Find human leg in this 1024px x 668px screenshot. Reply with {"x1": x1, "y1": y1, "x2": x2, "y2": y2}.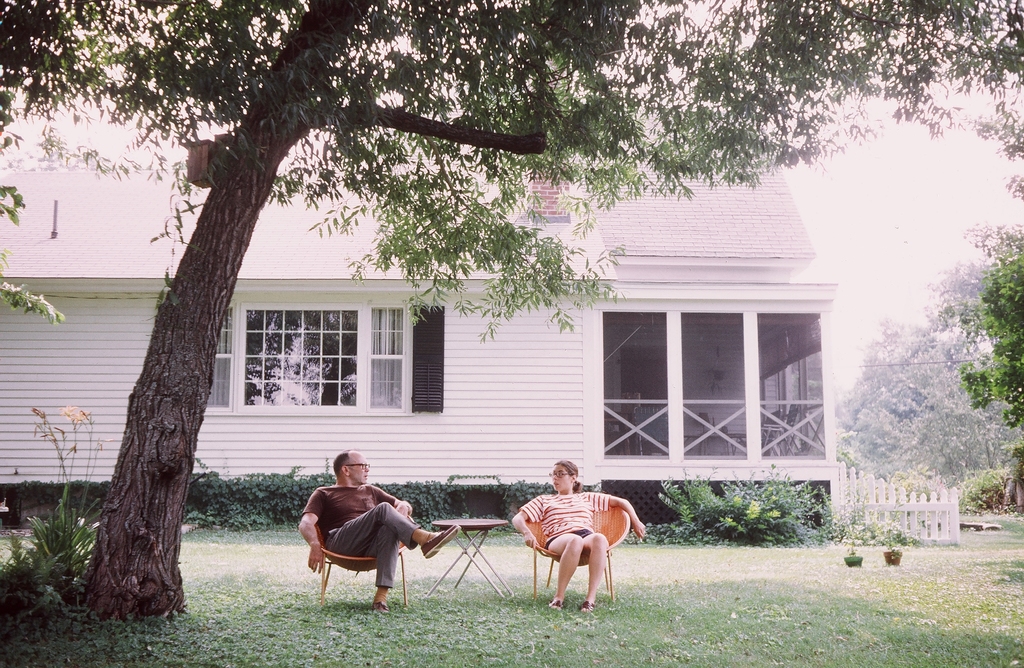
{"x1": 358, "y1": 525, "x2": 399, "y2": 605}.
